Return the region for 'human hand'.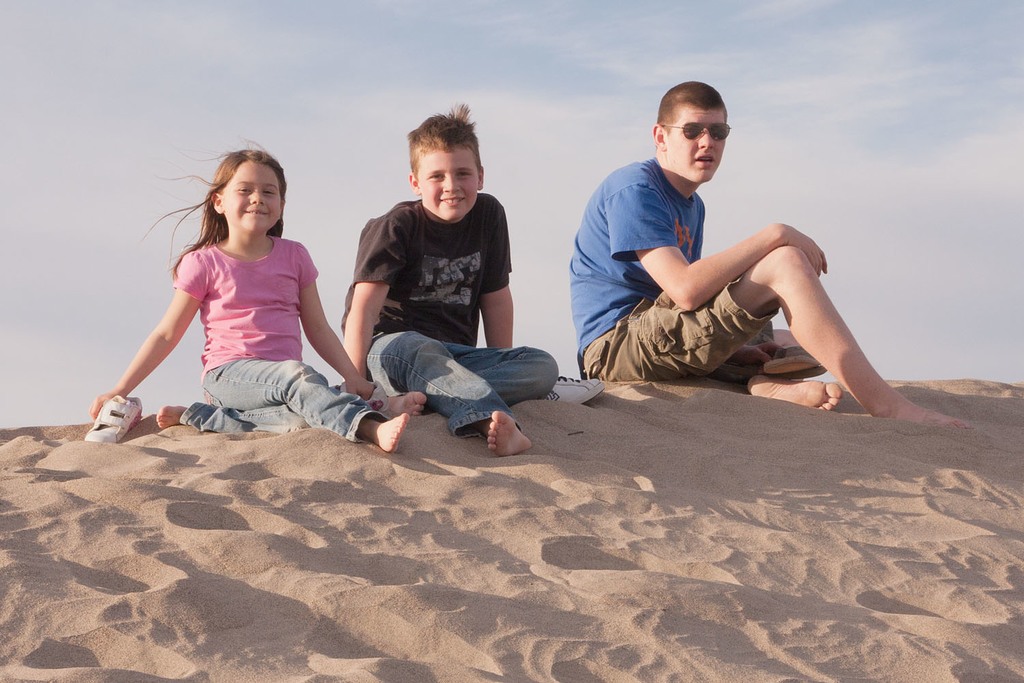
left=778, top=220, right=827, bottom=275.
